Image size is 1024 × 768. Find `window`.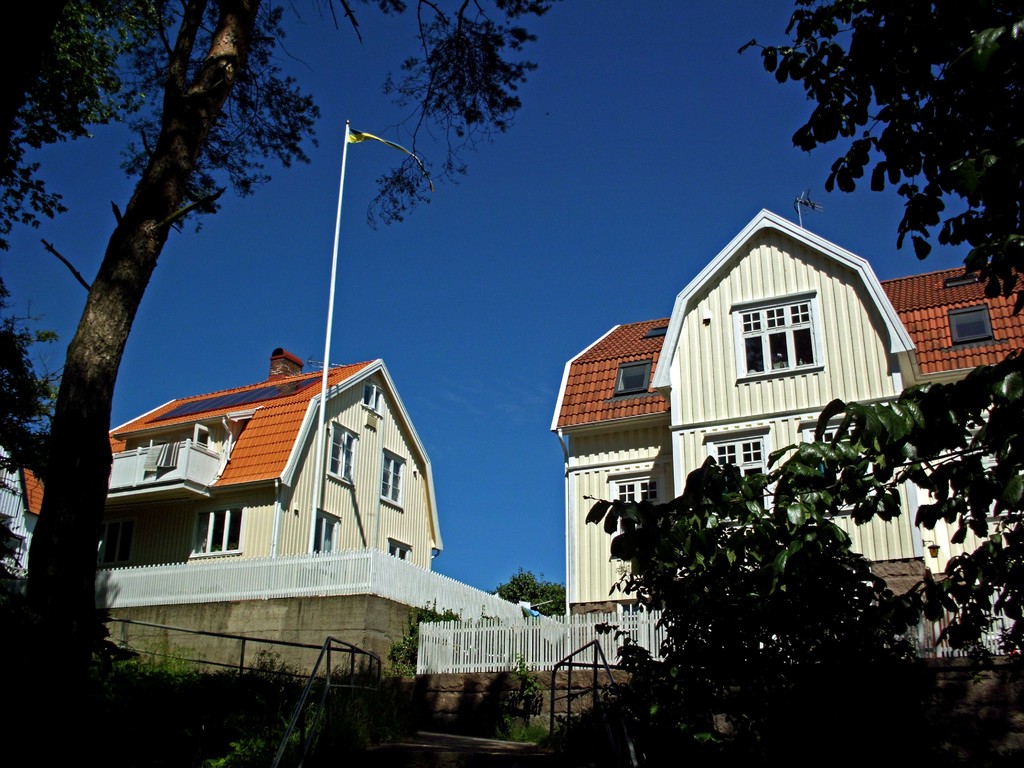
[x1=313, y1=506, x2=340, y2=554].
